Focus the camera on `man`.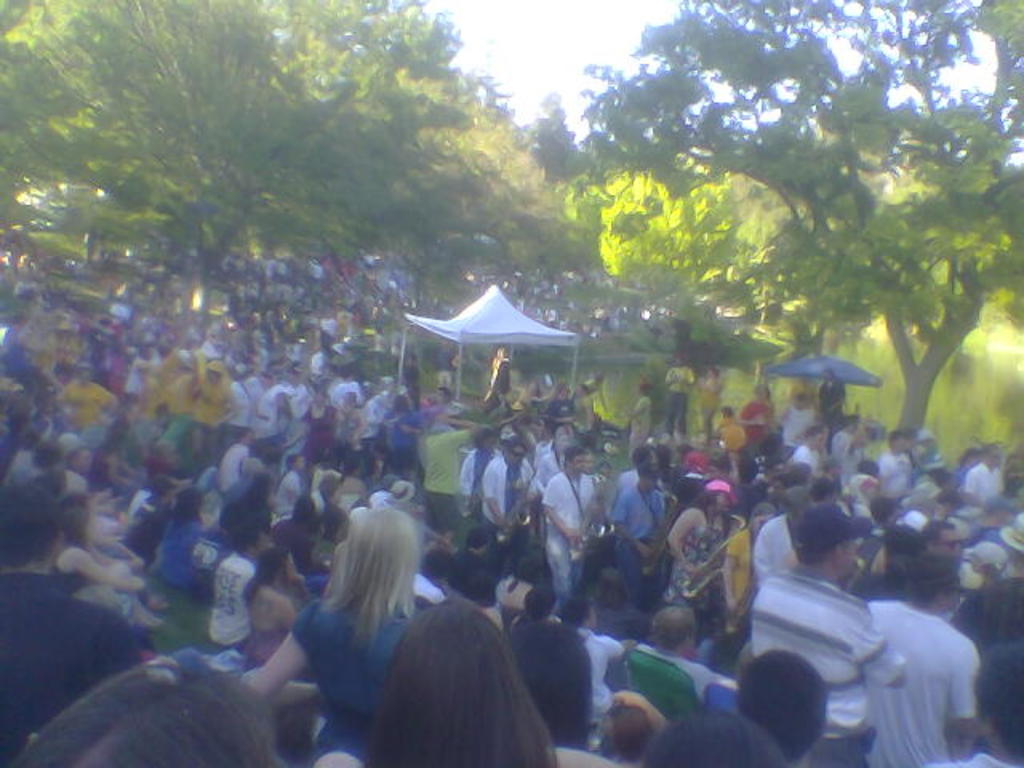
Focus region: [left=795, top=426, right=824, bottom=475].
